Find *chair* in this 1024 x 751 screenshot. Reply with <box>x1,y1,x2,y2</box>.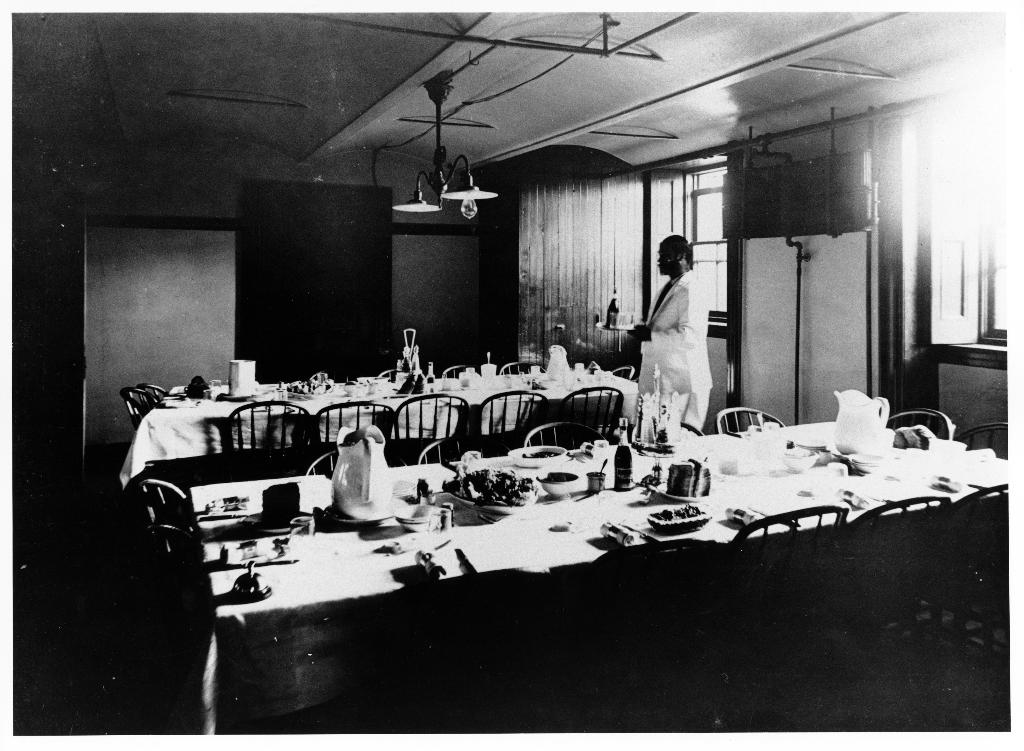
<box>717,407,785,435</box>.
